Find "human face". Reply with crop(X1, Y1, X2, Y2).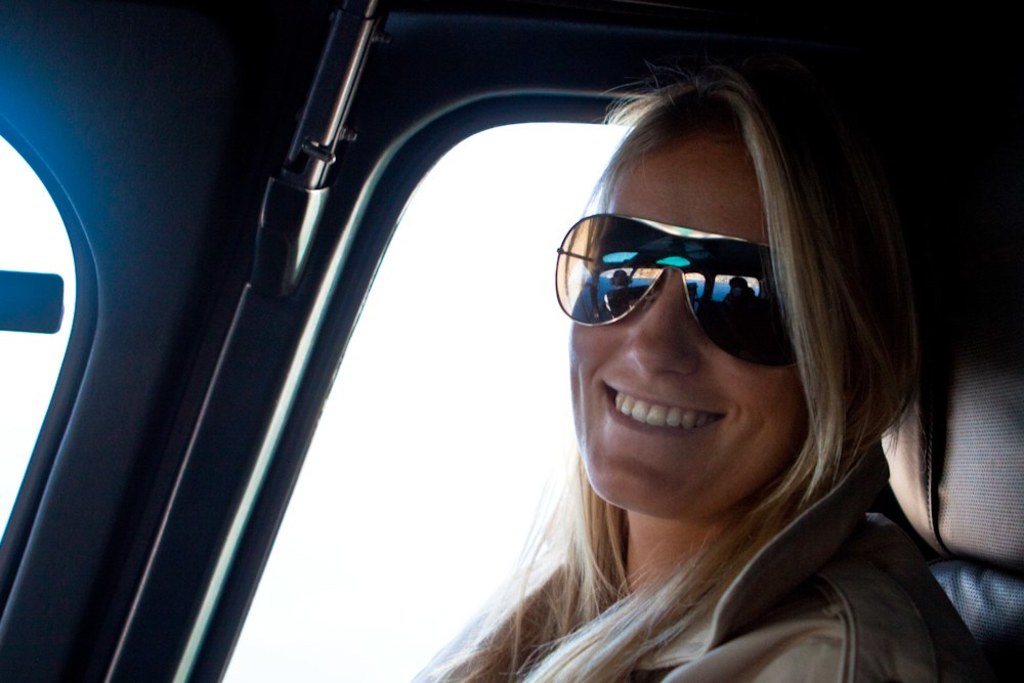
crop(571, 137, 820, 522).
